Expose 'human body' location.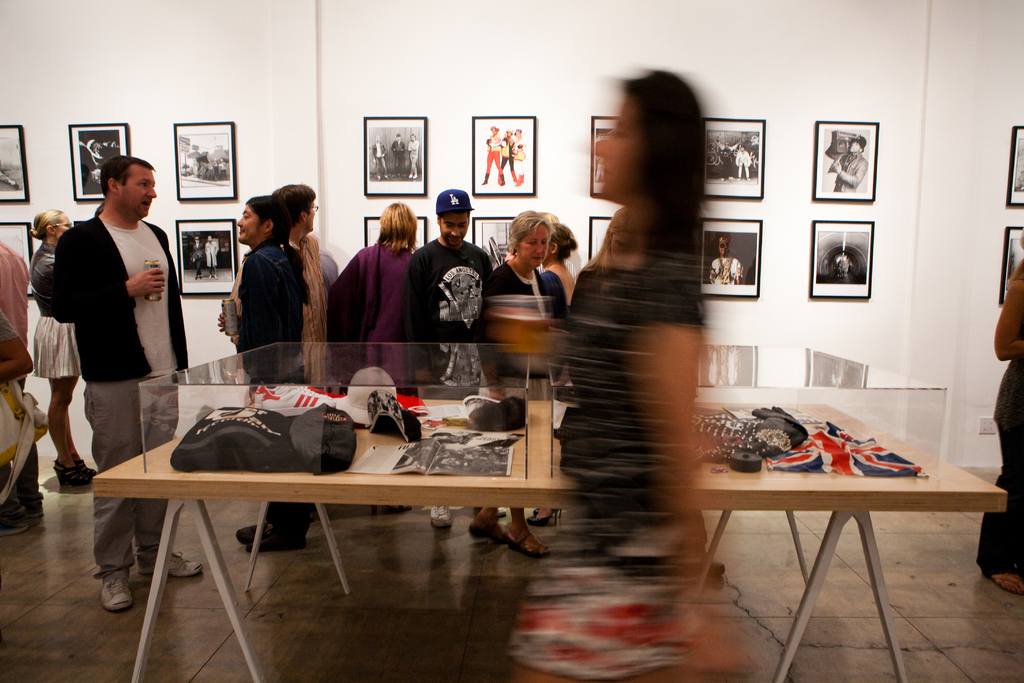
Exposed at x1=711 y1=255 x2=741 y2=285.
